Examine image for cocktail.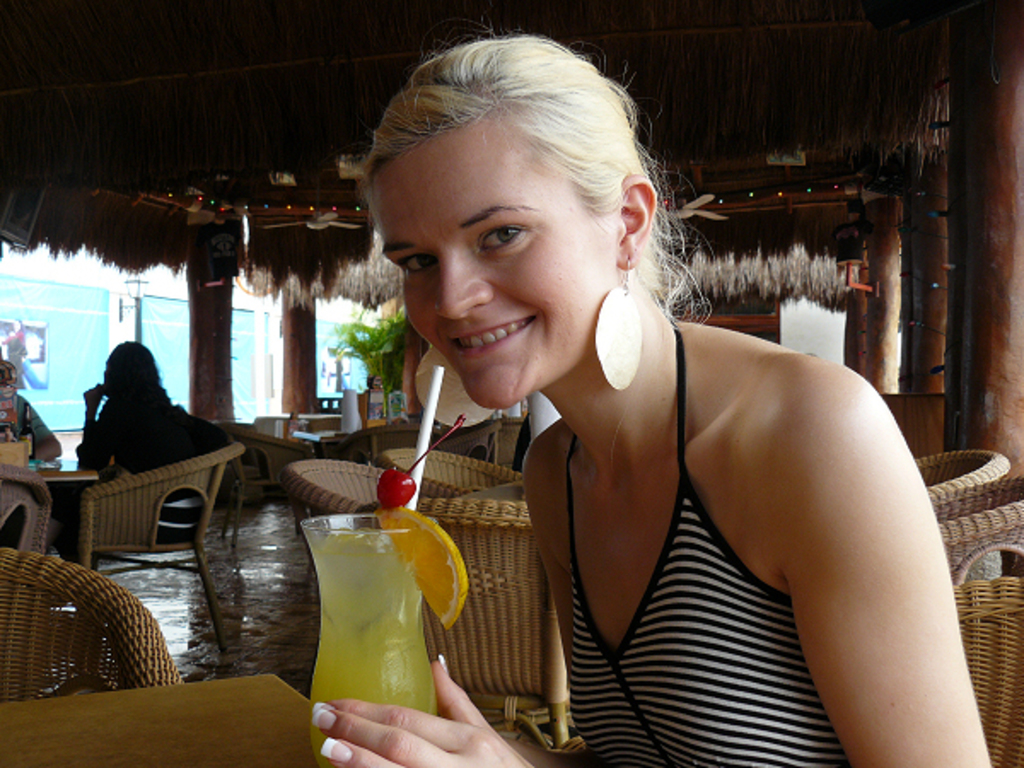
Examination result: box=[297, 493, 463, 732].
